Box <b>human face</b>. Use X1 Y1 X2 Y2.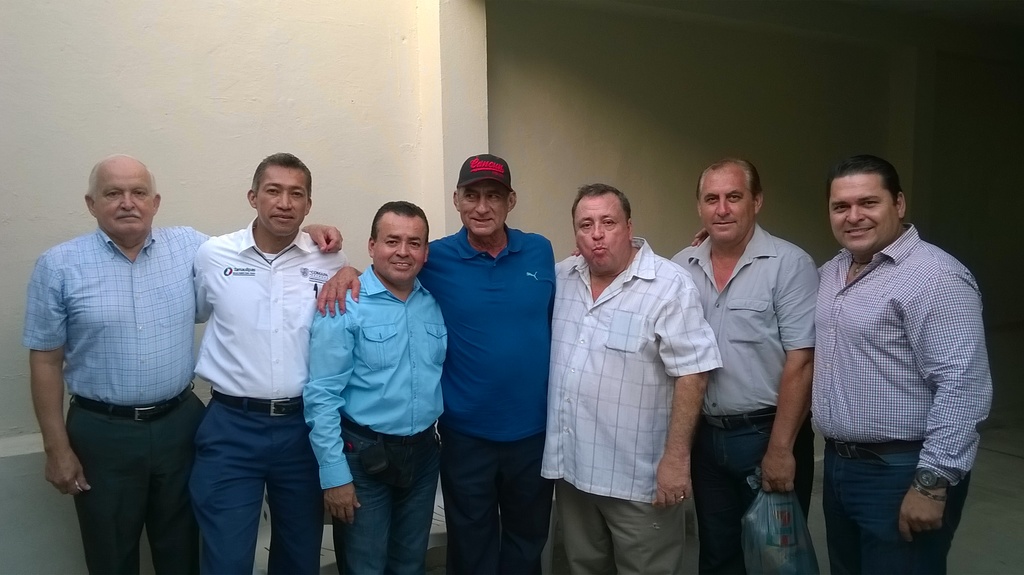
97 170 152 236.
